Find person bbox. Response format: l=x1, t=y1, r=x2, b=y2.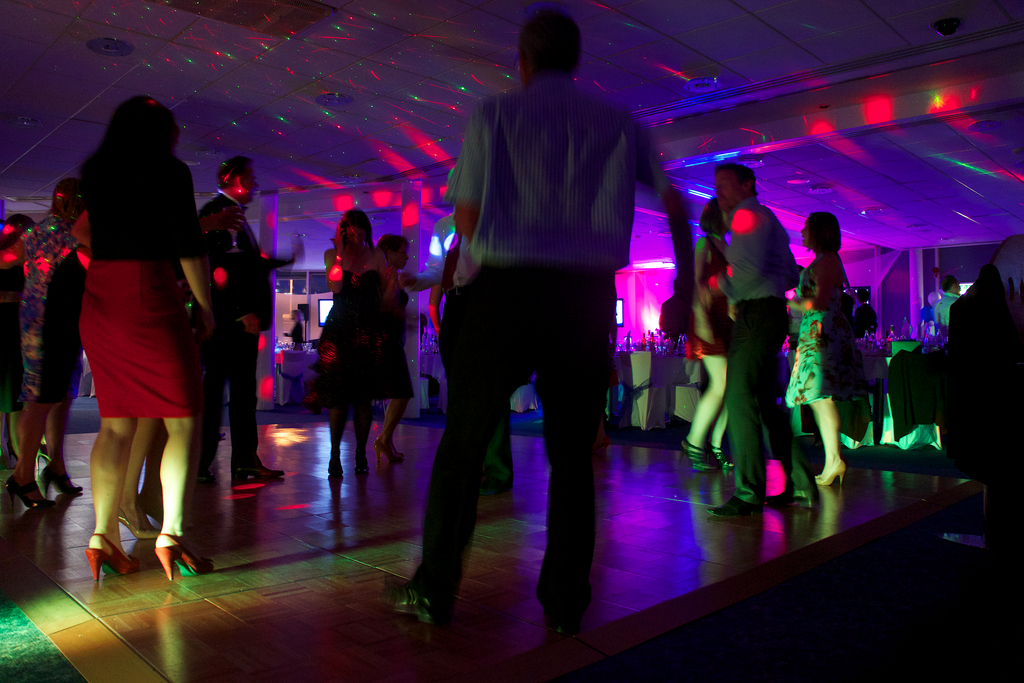
l=0, t=213, r=56, b=488.
